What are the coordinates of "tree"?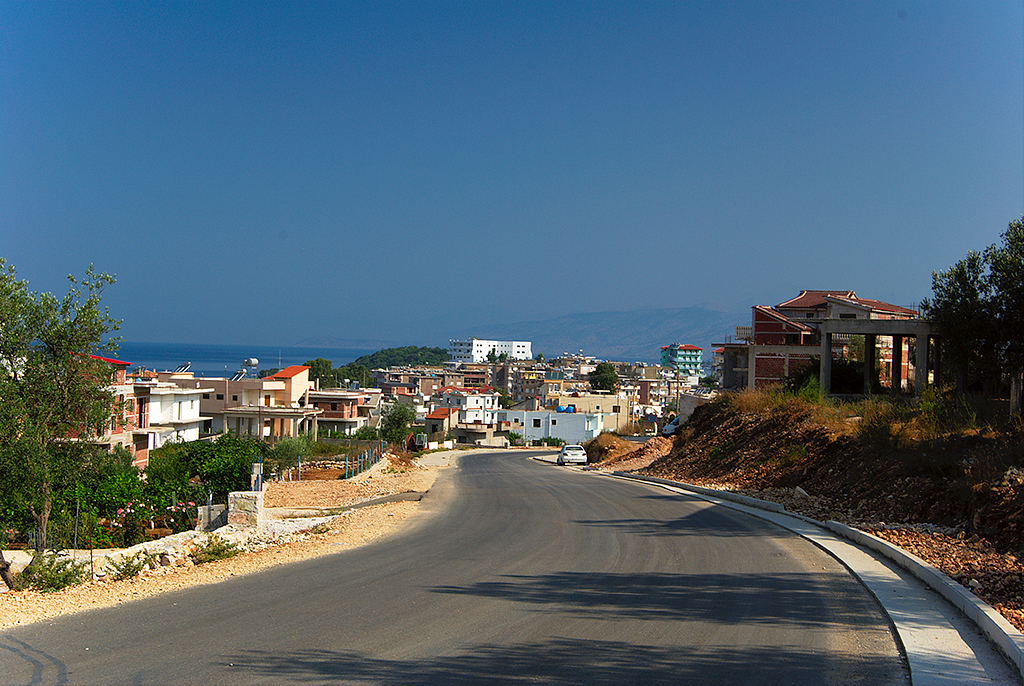
box(914, 212, 1023, 433).
